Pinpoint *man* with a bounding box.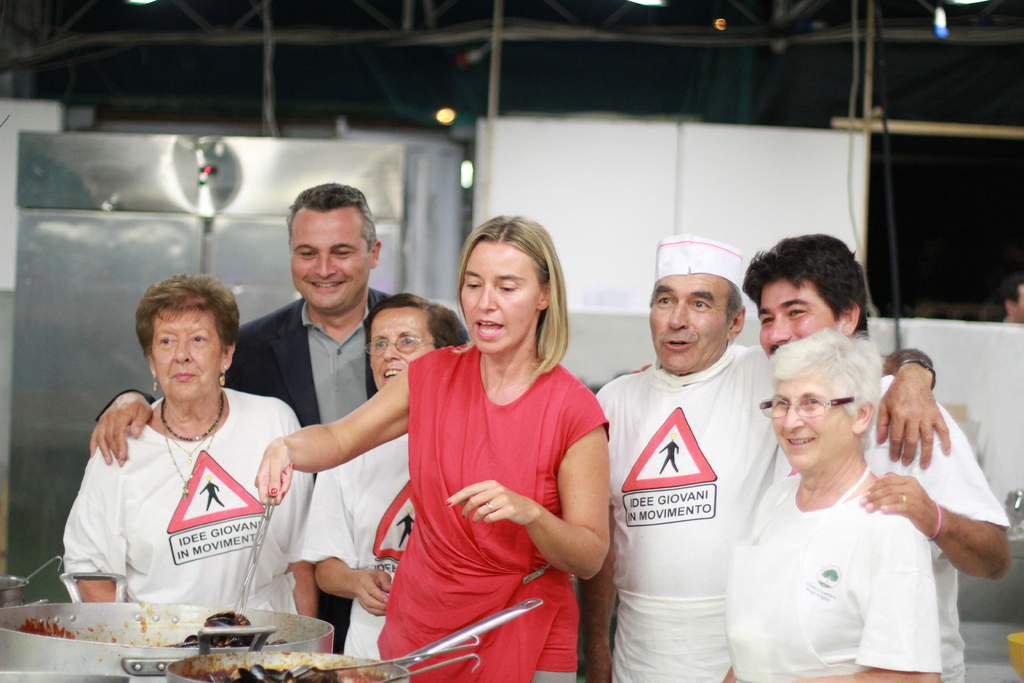
box=[225, 183, 413, 634].
